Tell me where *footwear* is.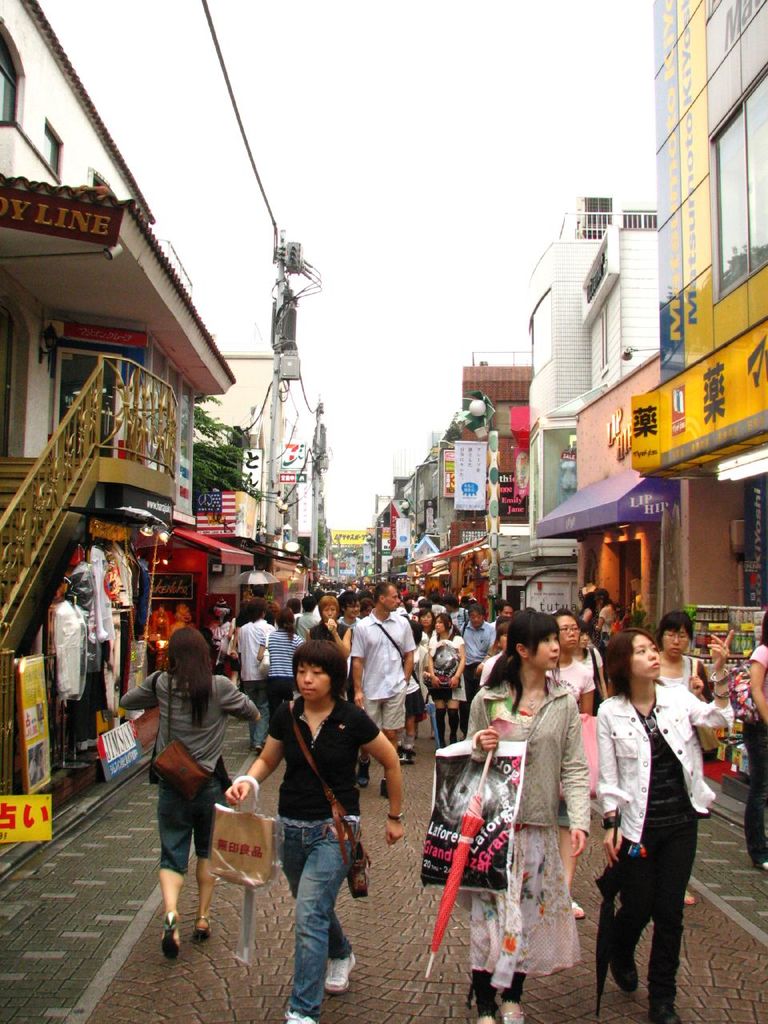
*footwear* is at {"x1": 503, "y1": 1011, "x2": 533, "y2": 1023}.
